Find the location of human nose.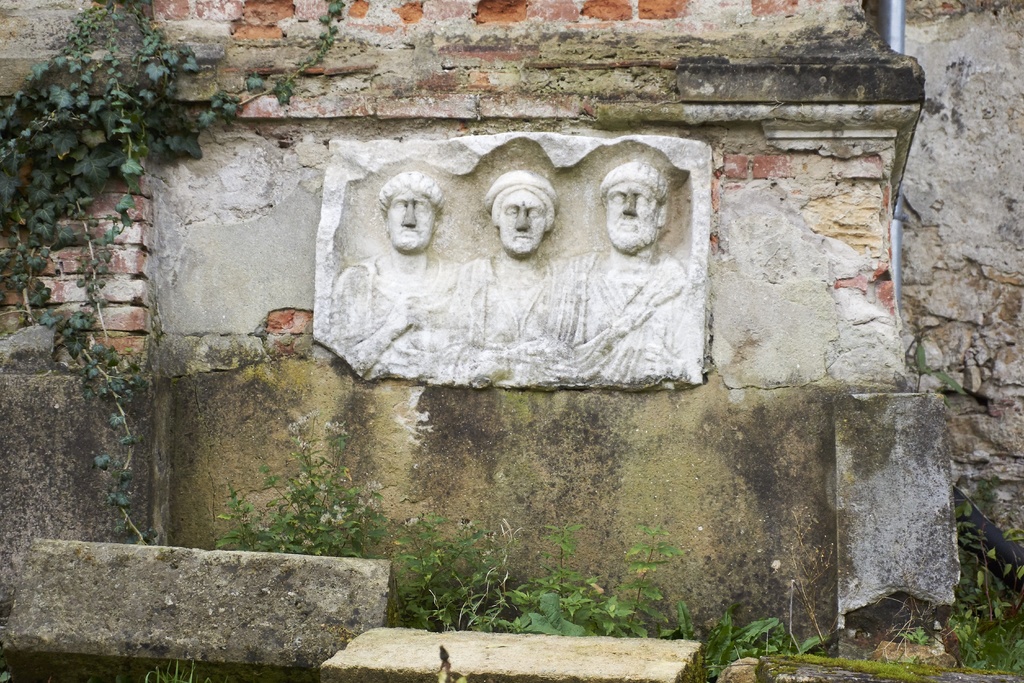
Location: rect(513, 206, 529, 231).
